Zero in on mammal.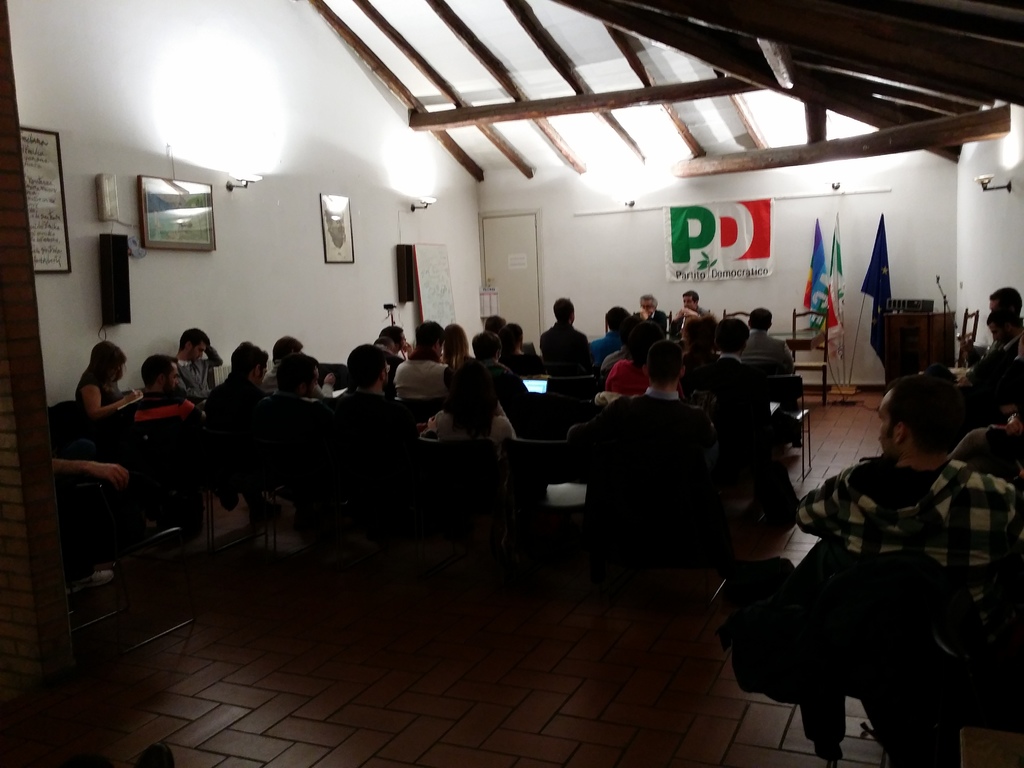
Zeroed in: box(438, 364, 515, 440).
